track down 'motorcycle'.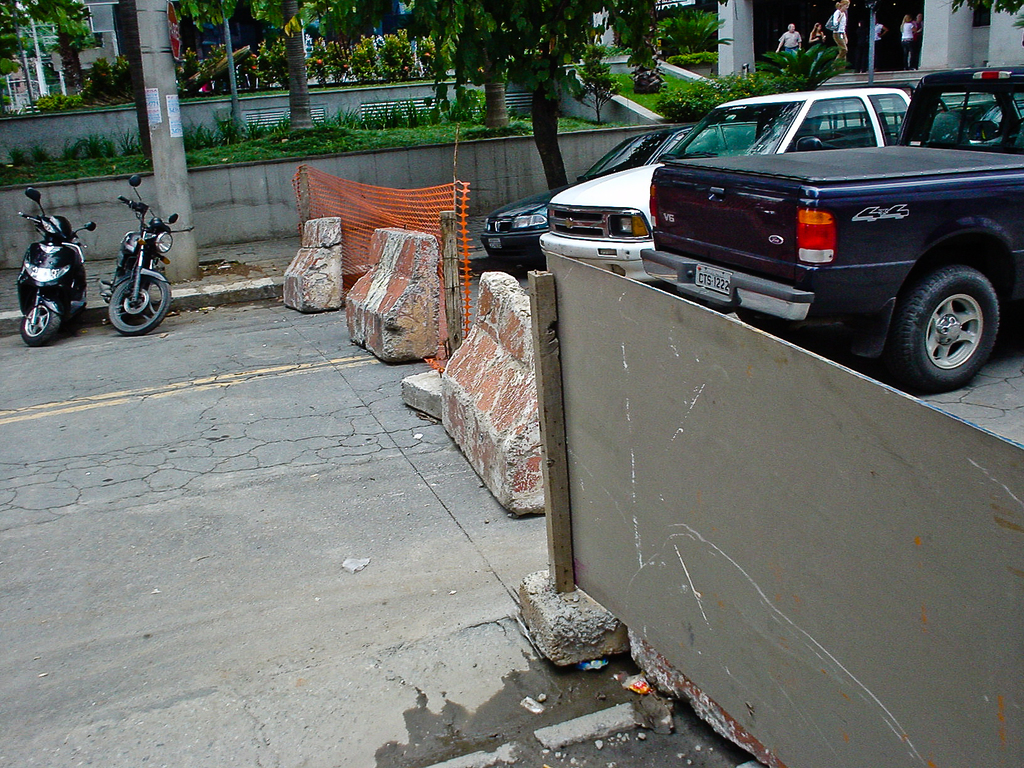
Tracked to left=4, top=198, right=82, bottom=330.
